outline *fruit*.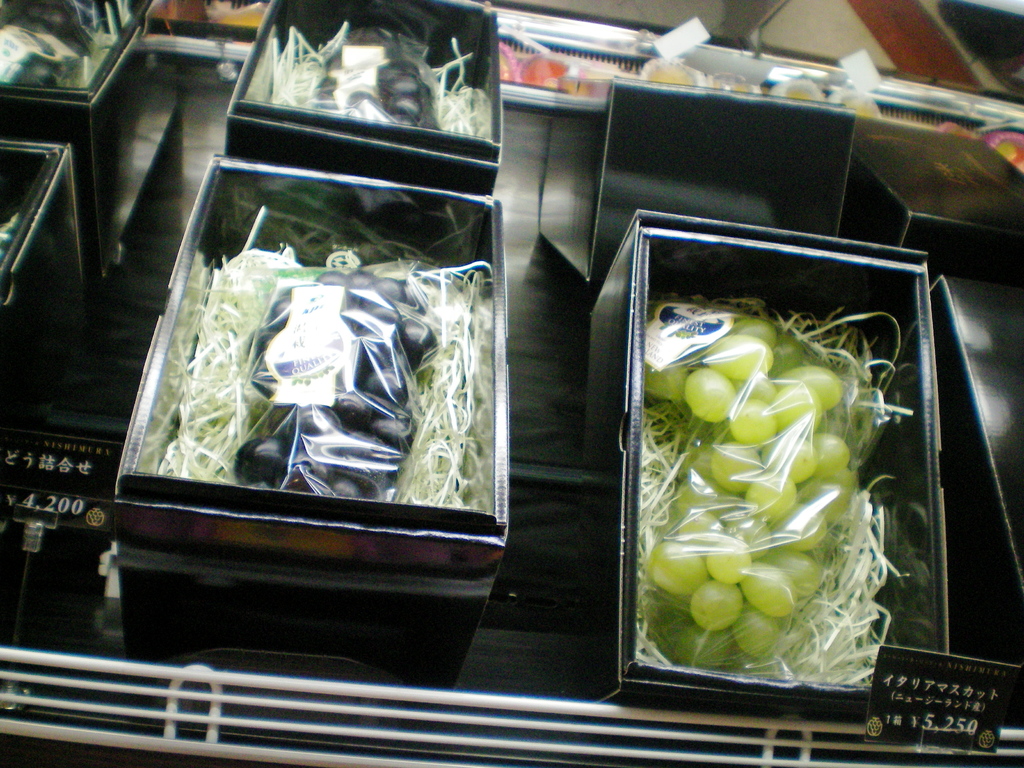
Outline: (497, 42, 517, 82).
